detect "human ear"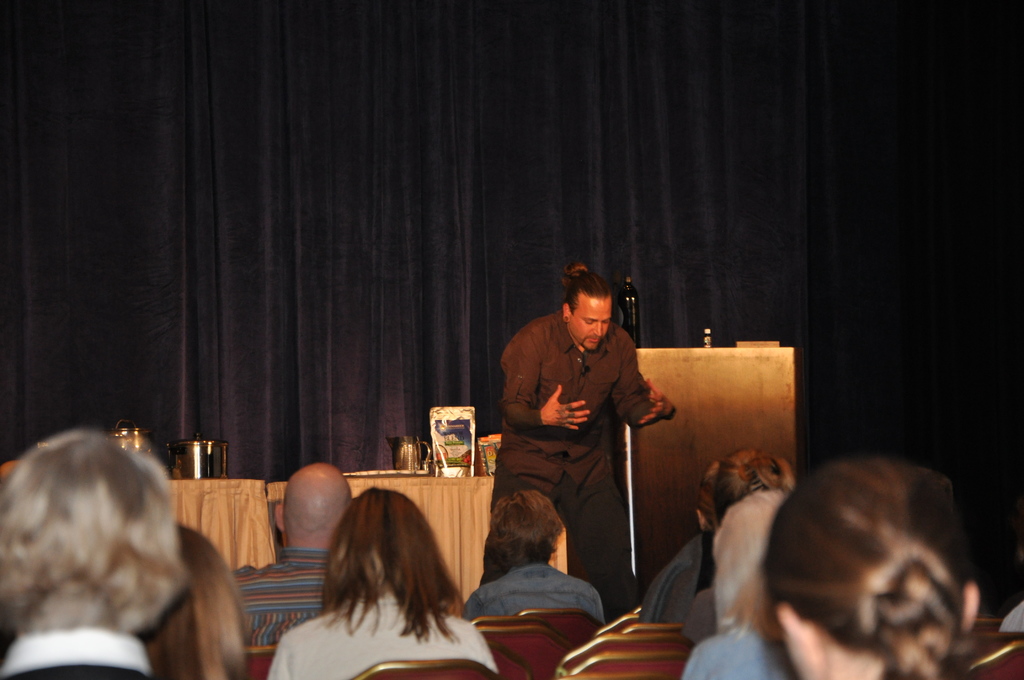
698, 508, 708, 528
